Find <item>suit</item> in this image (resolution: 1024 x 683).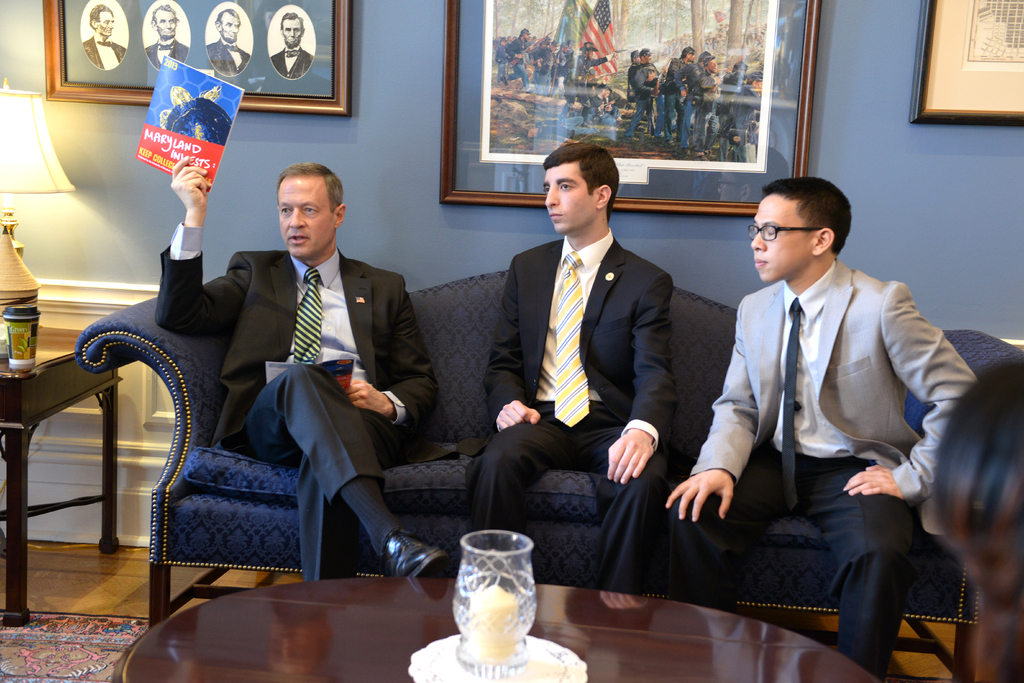
[204,37,252,76].
